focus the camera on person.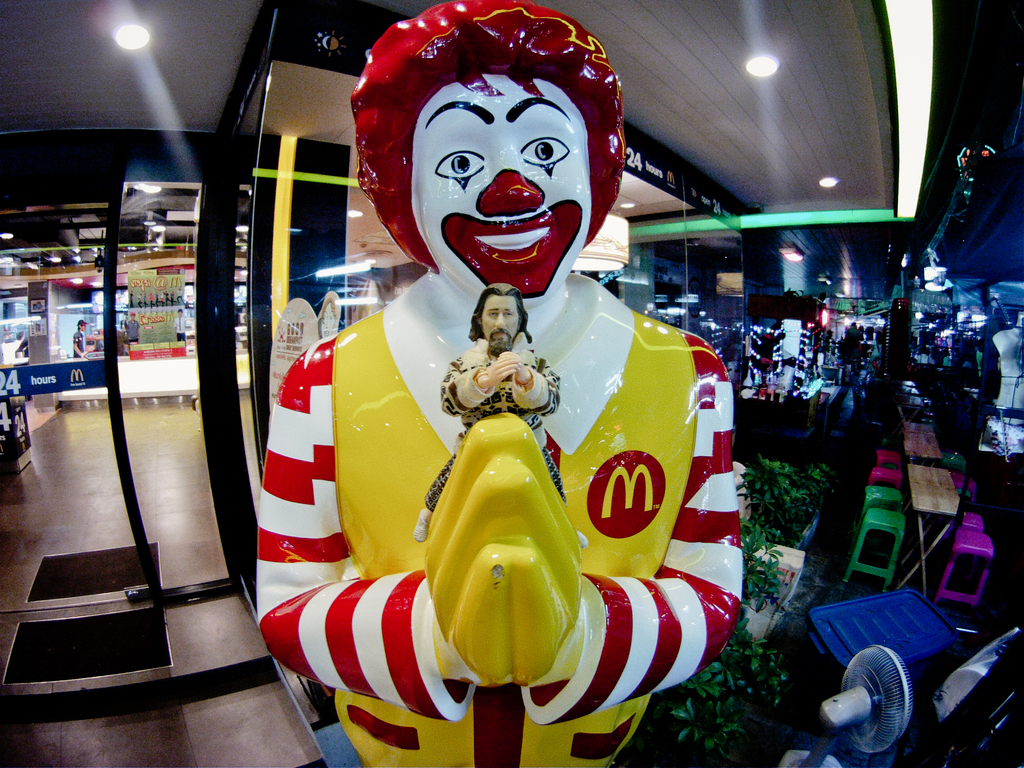
Focus region: 246/30/738/766.
